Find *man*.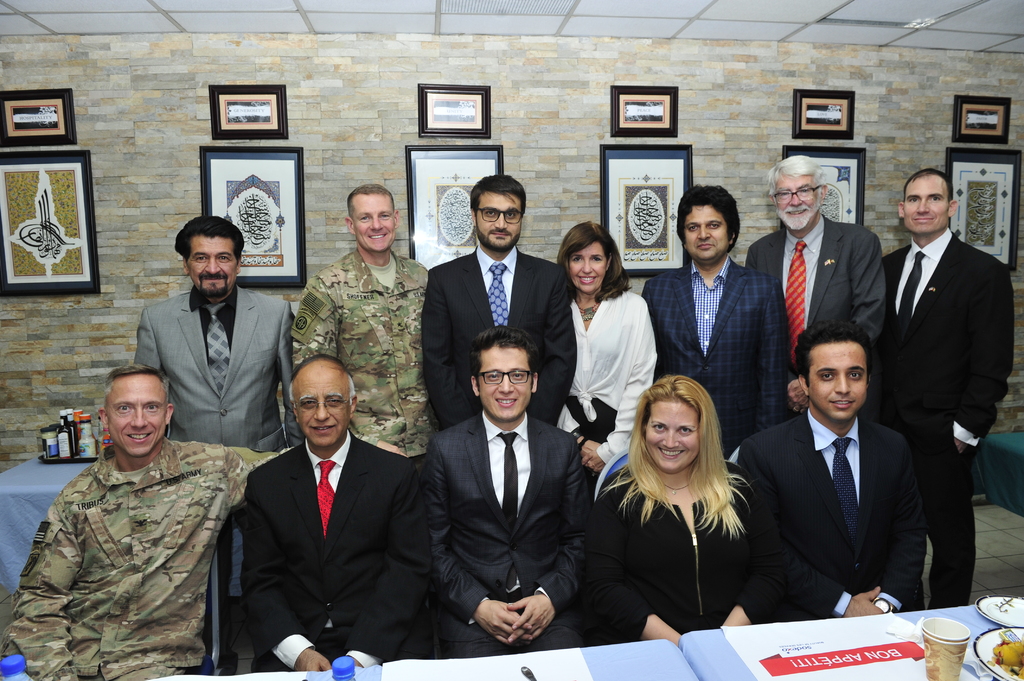
crop(426, 324, 595, 657).
